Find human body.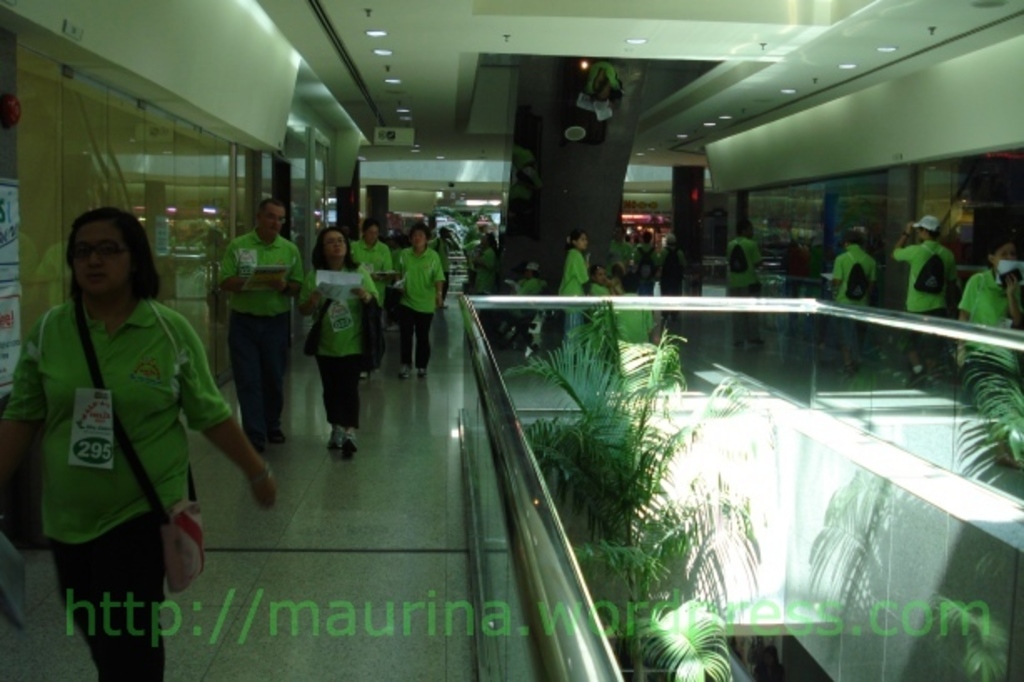
rect(829, 247, 879, 365).
